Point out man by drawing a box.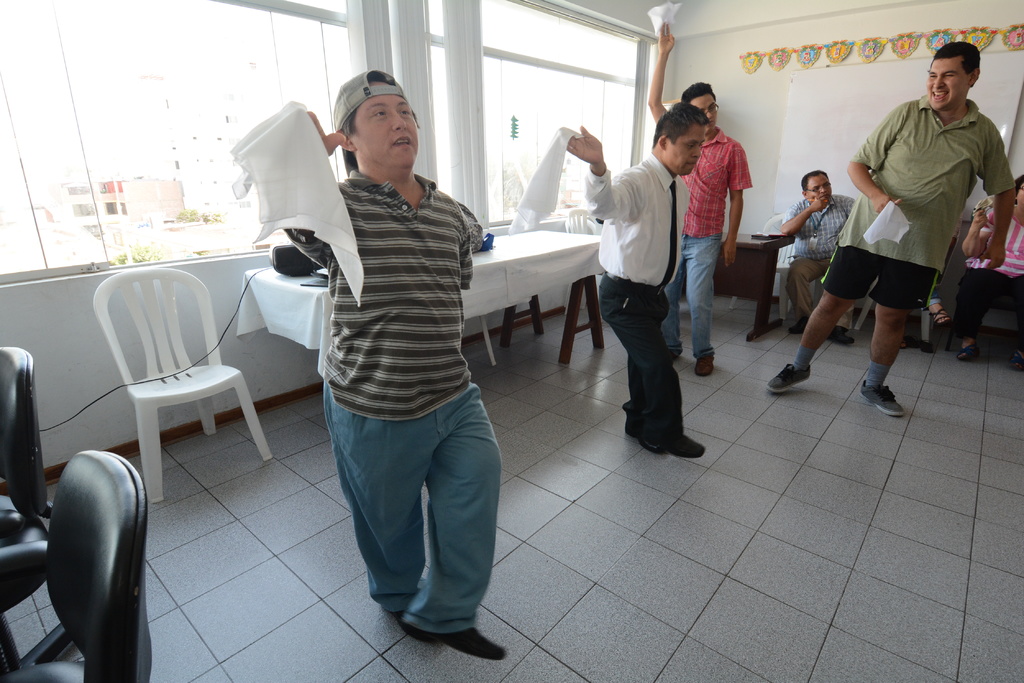
x1=284 y1=66 x2=504 y2=674.
